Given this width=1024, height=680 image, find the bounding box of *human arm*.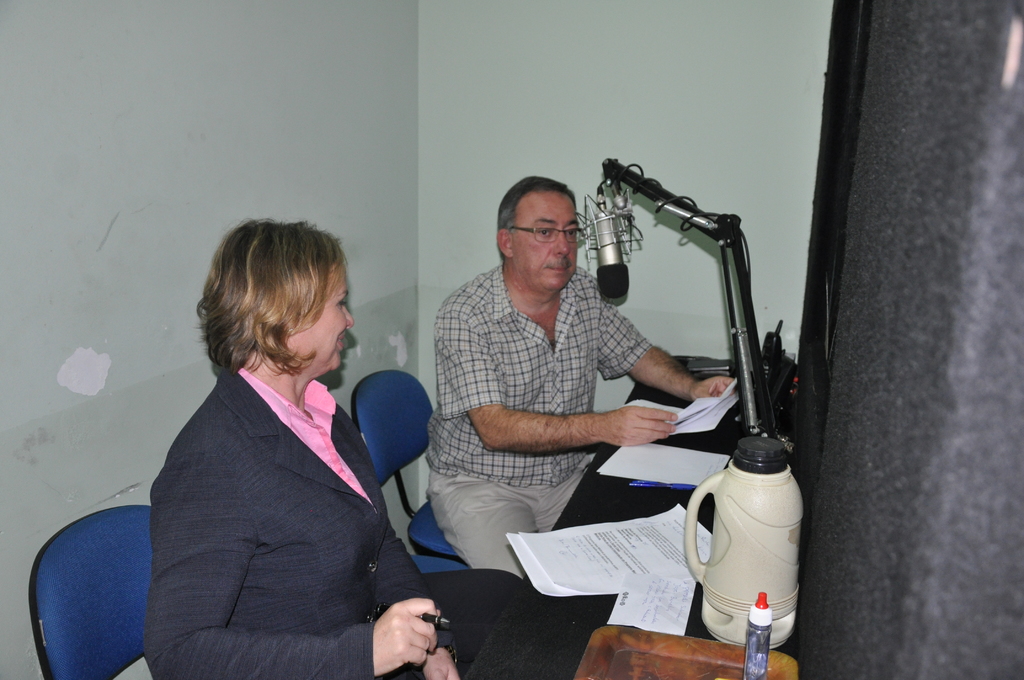
<region>591, 273, 745, 399</region>.
